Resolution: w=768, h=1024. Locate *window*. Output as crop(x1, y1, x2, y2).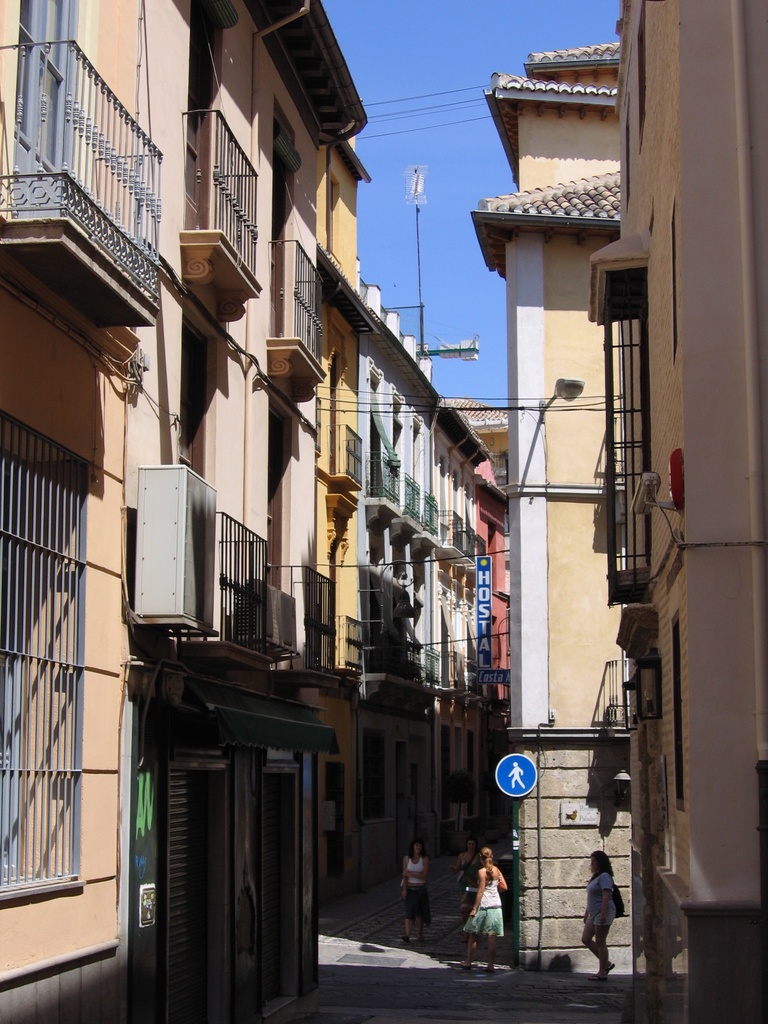
crop(0, 422, 86, 913).
